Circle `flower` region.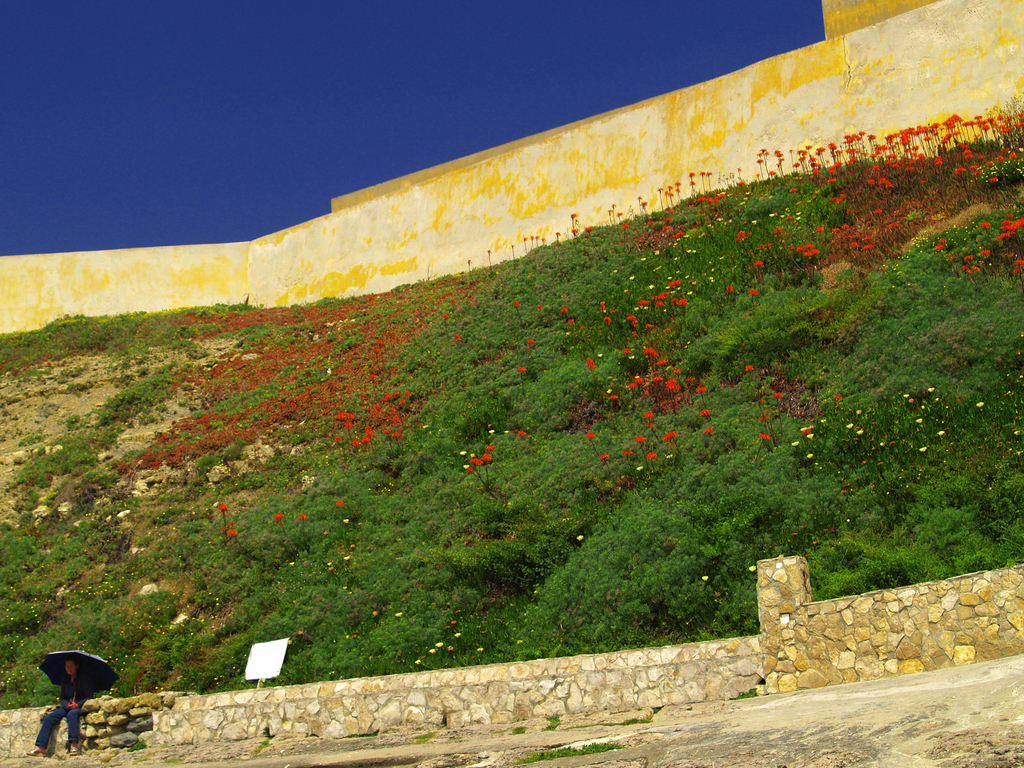
Region: 513:302:521:310.
